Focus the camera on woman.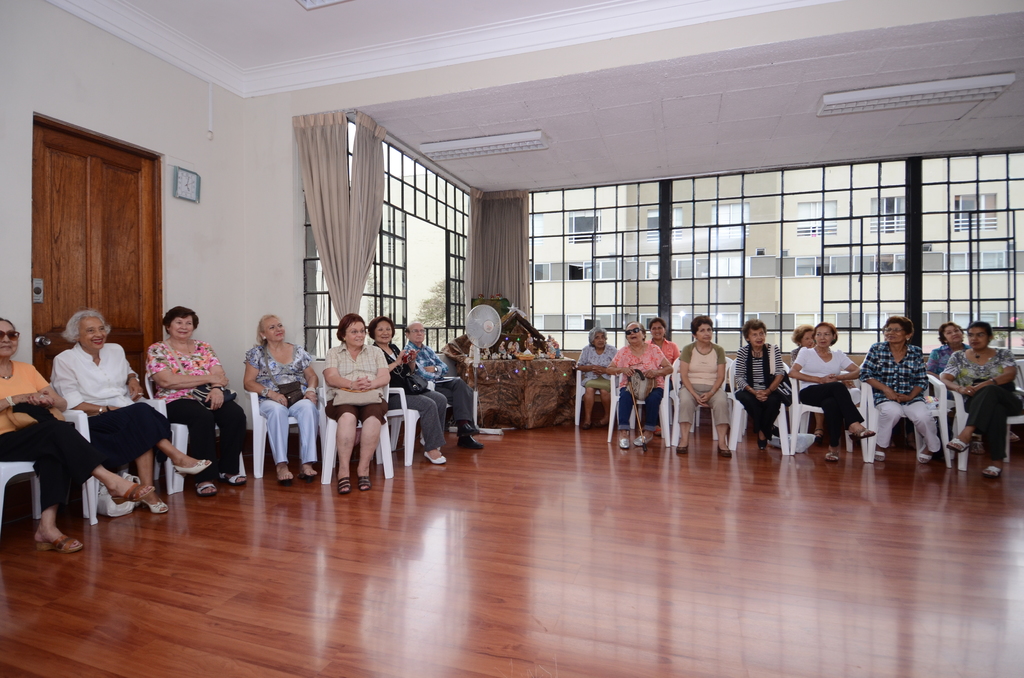
Focus region: pyautogui.locateOnScreen(365, 318, 449, 466).
